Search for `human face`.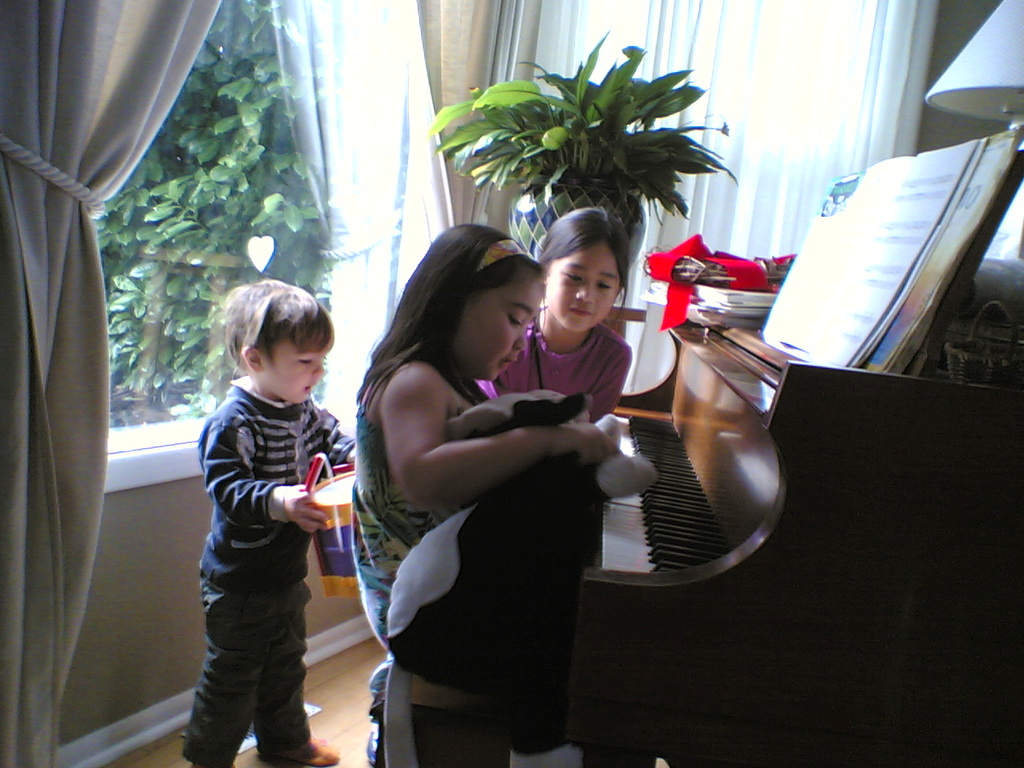
Found at 547,242,622,334.
